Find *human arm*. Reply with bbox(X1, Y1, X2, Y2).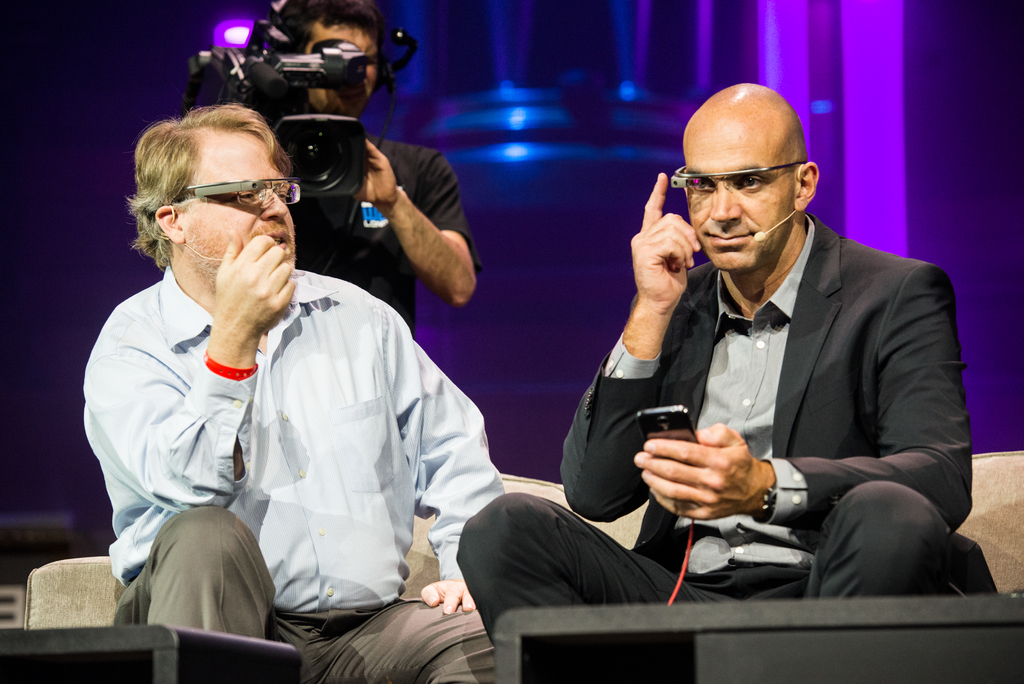
bbox(82, 227, 297, 515).
